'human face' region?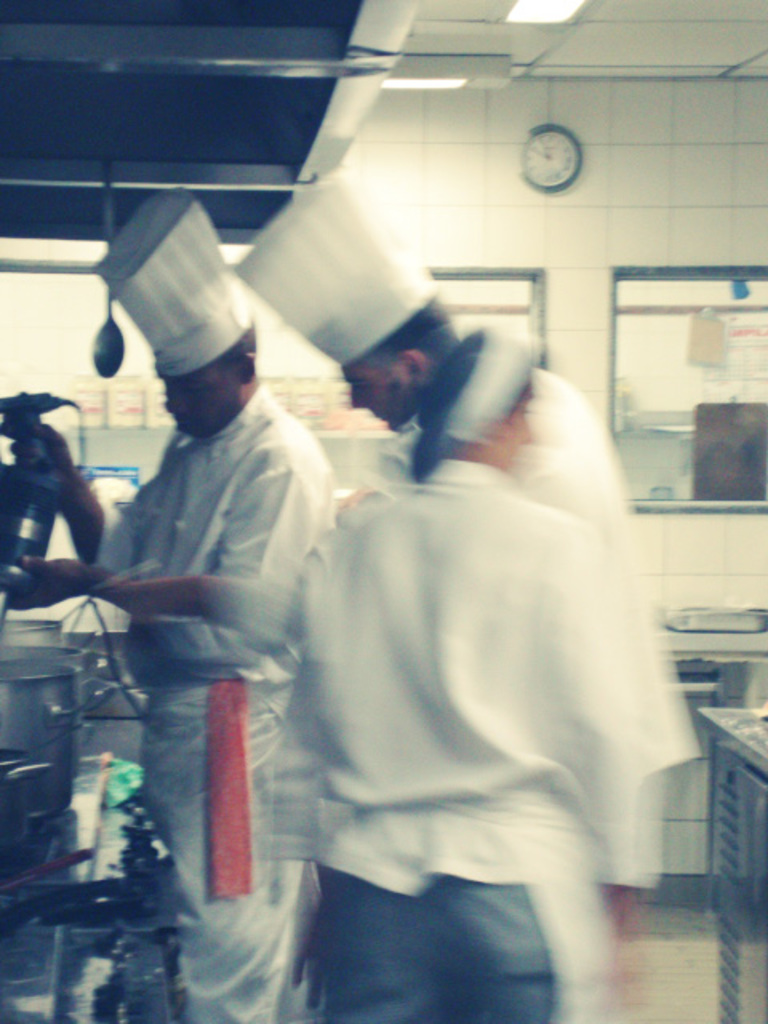
bbox=[163, 368, 243, 442]
